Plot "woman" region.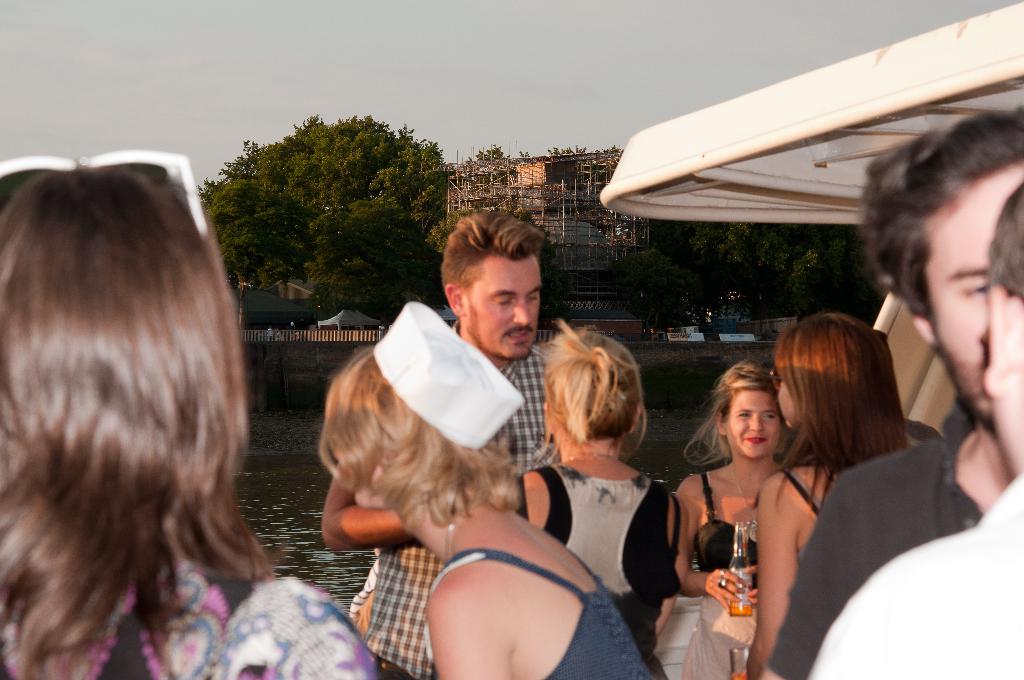
Plotted at <bbox>518, 327, 698, 679</bbox>.
